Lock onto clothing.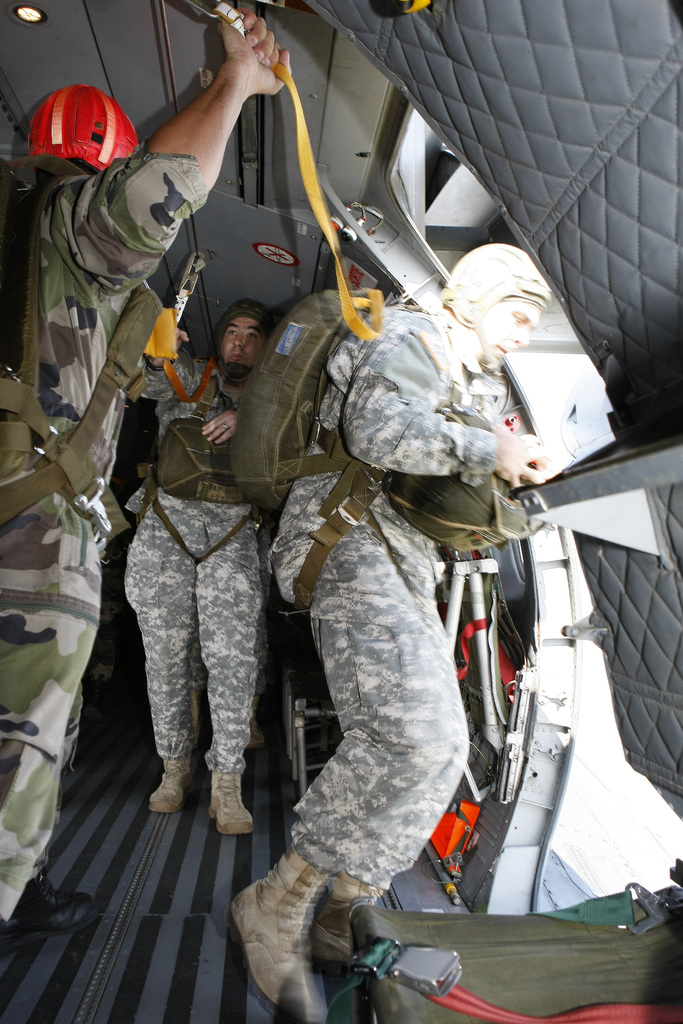
Locked: pyautogui.locateOnScreen(113, 321, 302, 833).
